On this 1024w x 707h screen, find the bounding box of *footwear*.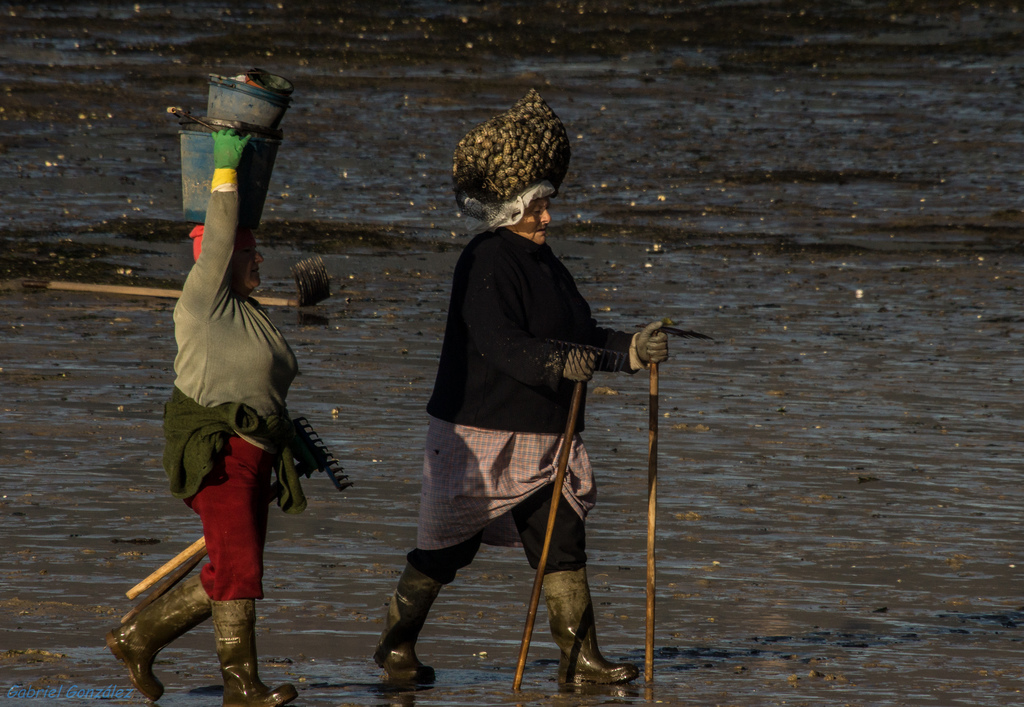
Bounding box: rect(372, 563, 437, 683).
